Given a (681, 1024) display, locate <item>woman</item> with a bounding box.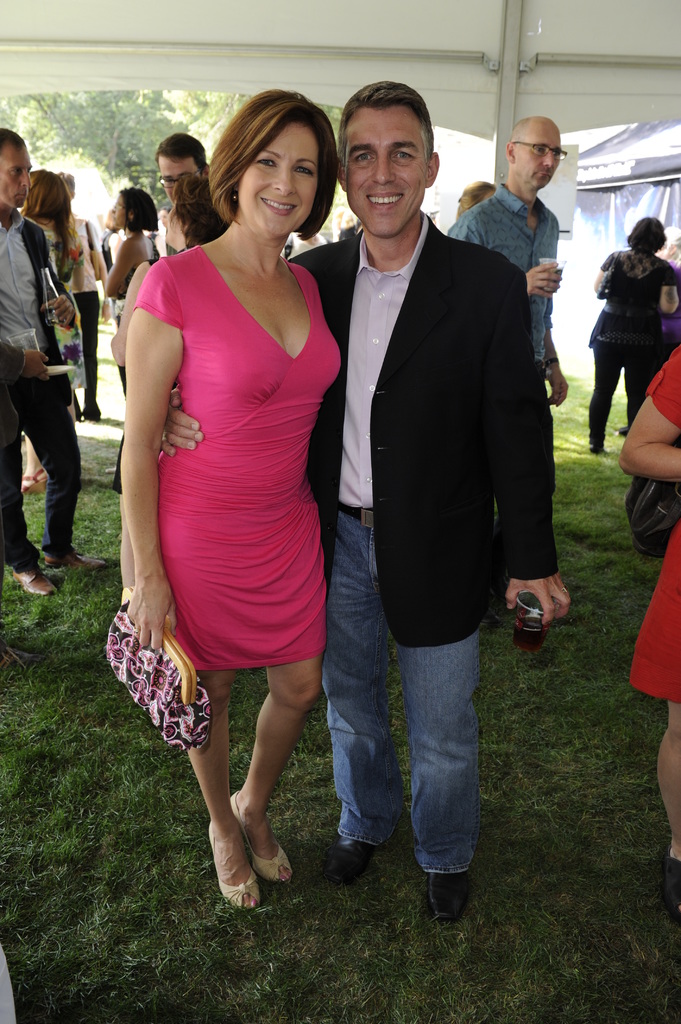
Located: left=22, top=166, right=84, bottom=492.
